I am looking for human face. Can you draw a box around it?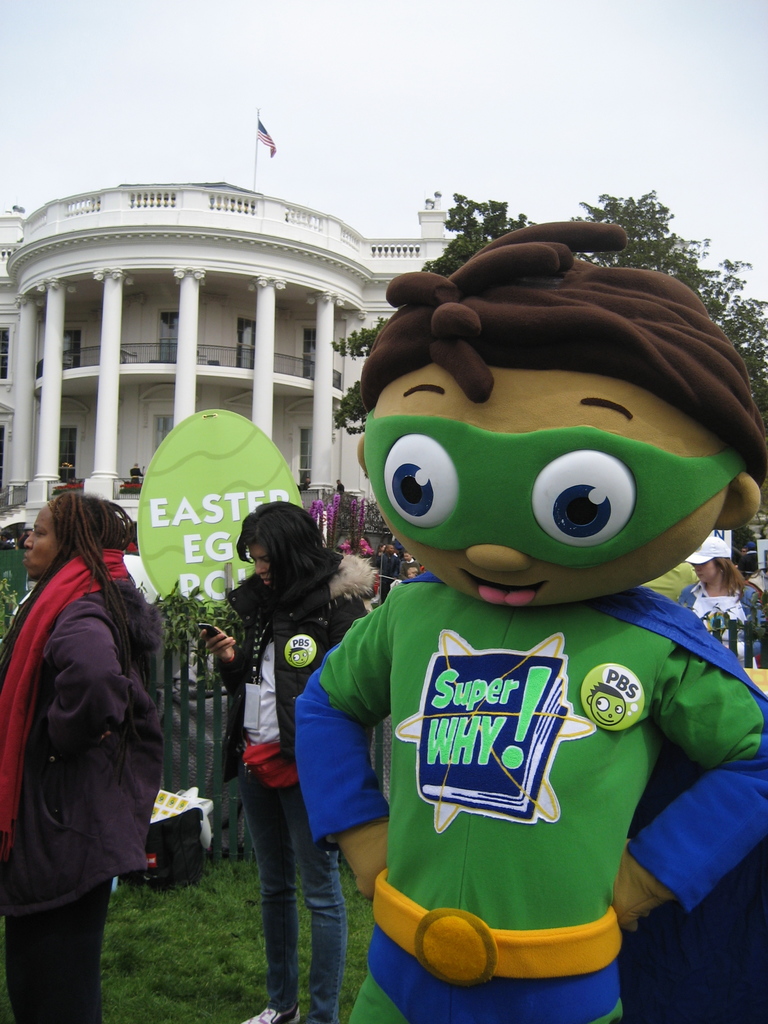
Sure, the bounding box is bbox=(23, 503, 58, 578).
